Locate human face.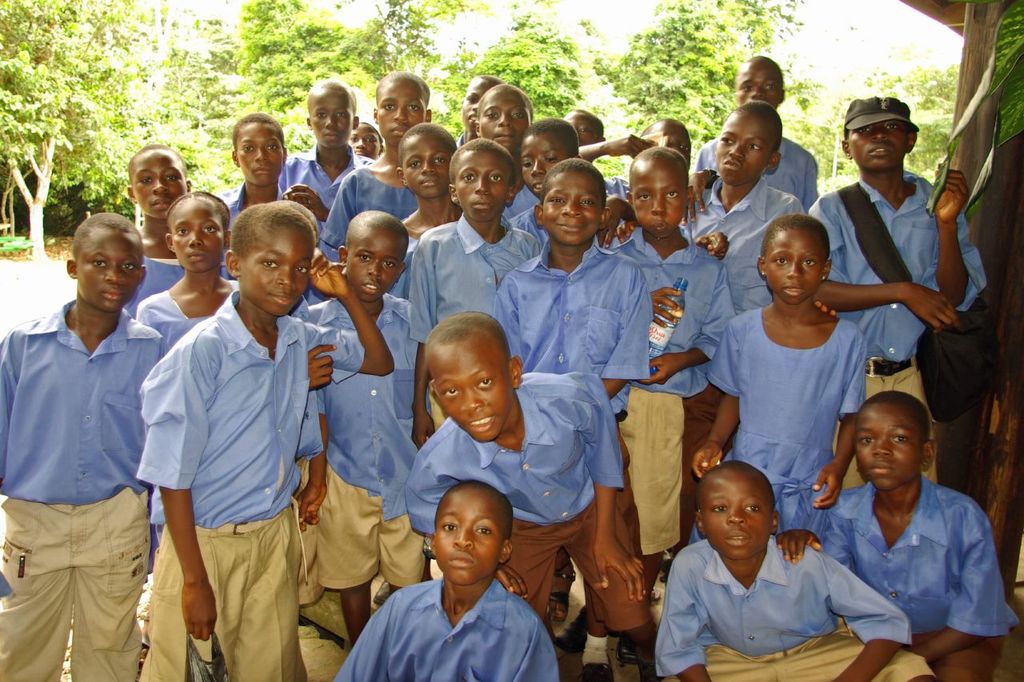
Bounding box: <box>452,148,509,227</box>.
